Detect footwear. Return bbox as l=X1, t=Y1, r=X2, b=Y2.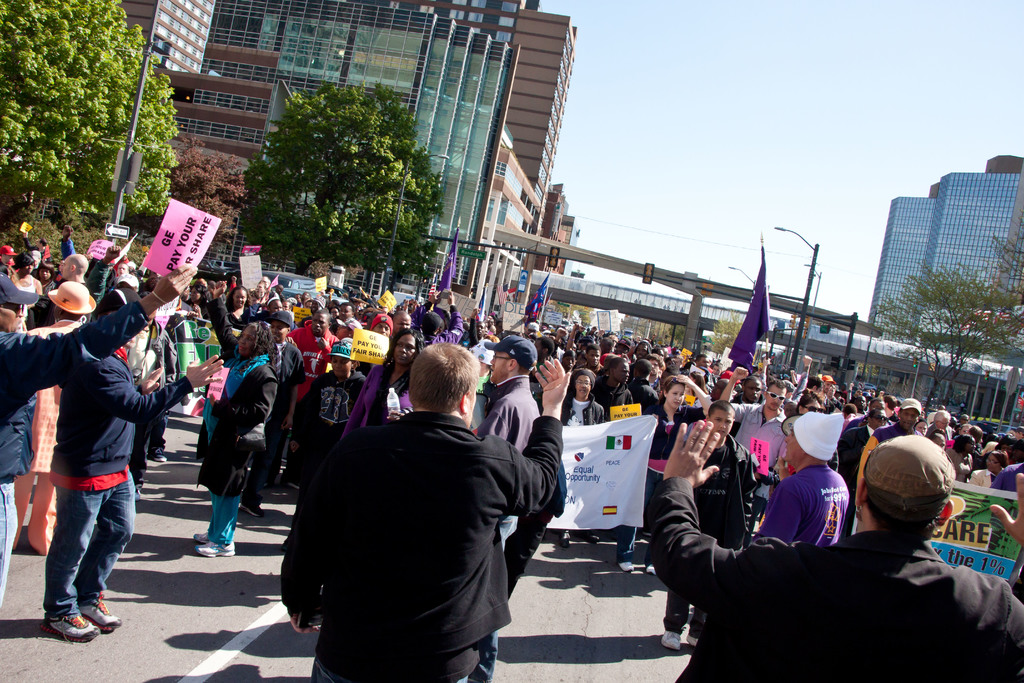
l=40, t=604, r=99, b=643.
